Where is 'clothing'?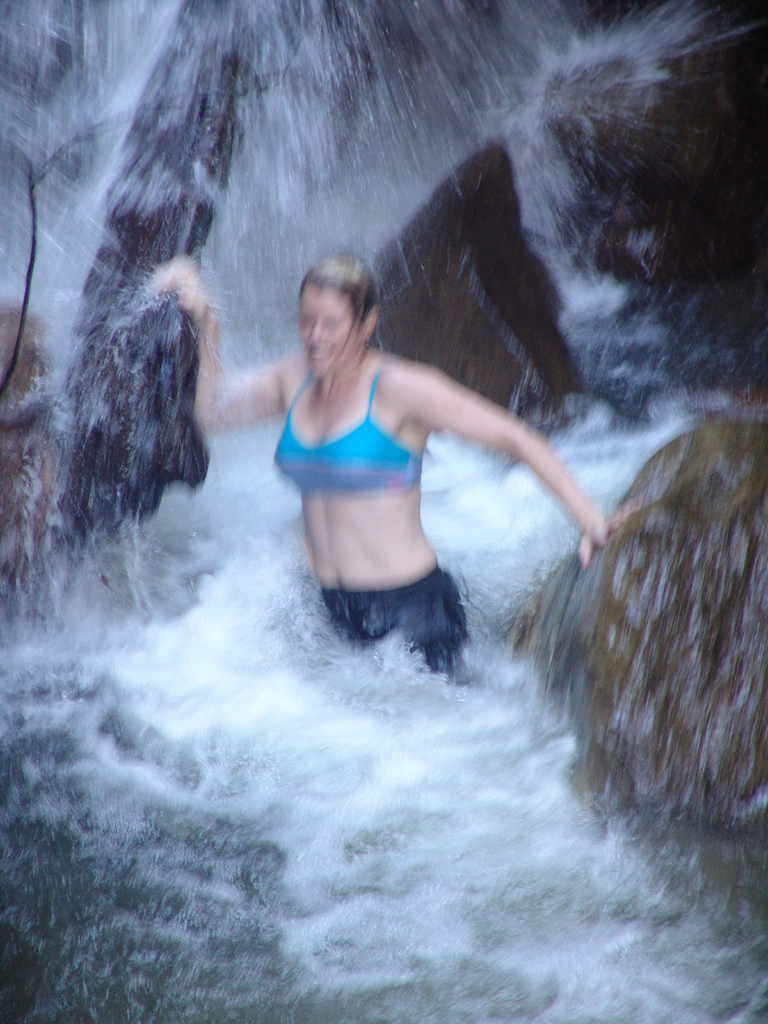
box(326, 568, 449, 667).
